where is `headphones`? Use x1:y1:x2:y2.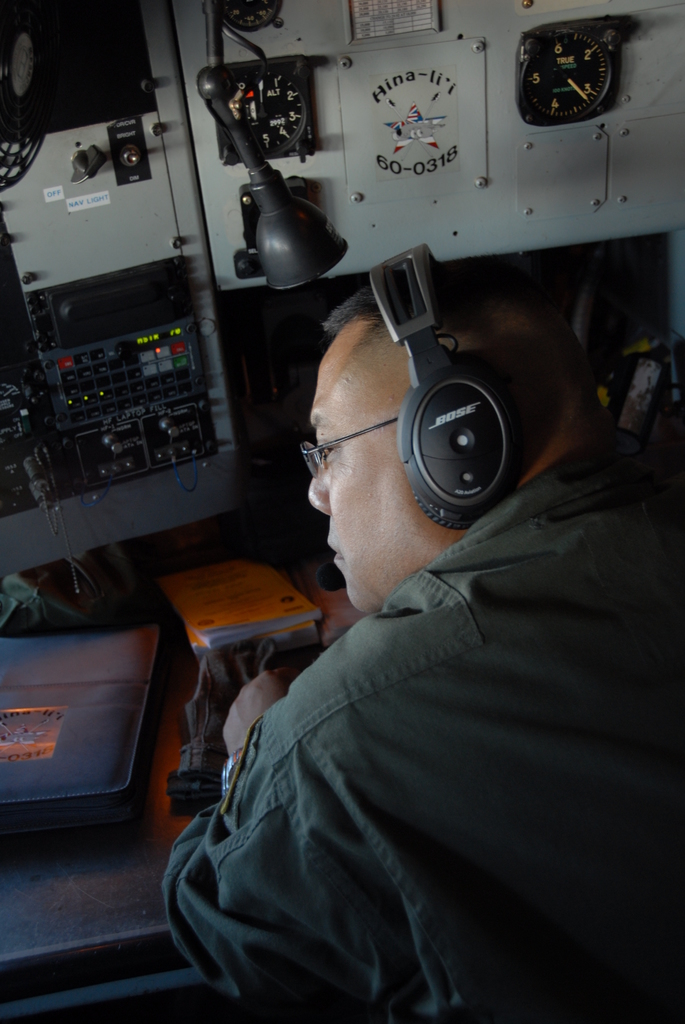
329:239:579:517.
